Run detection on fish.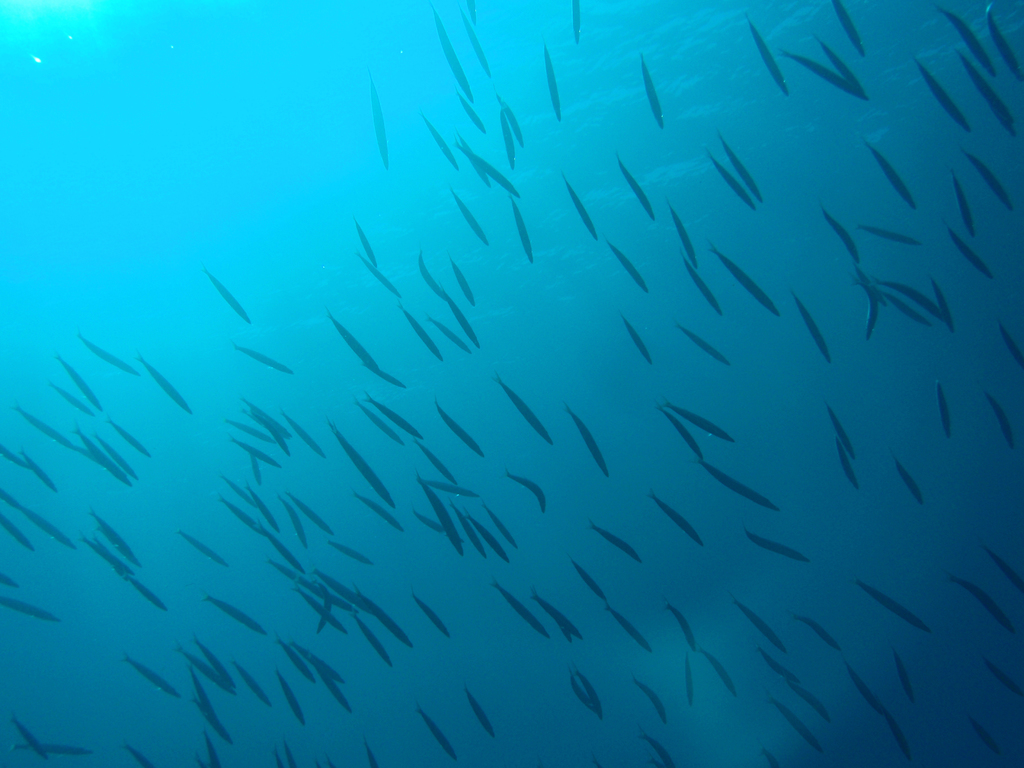
Result: crop(634, 675, 669, 728).
